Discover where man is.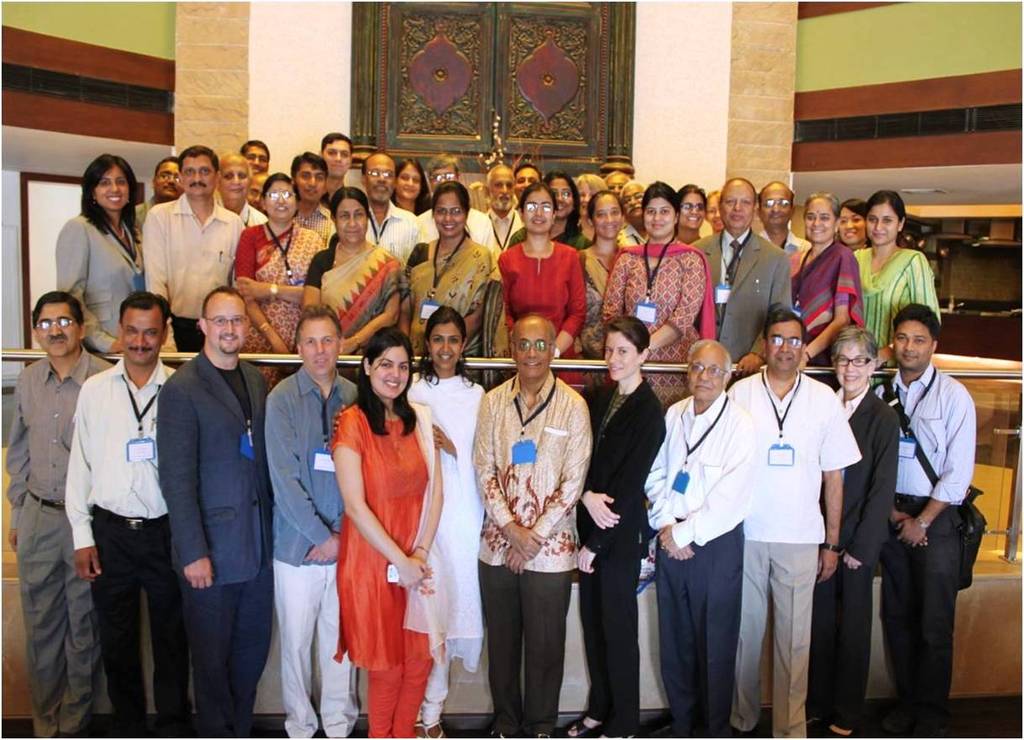
Discovered at rect(150, 282, 270, 738).
